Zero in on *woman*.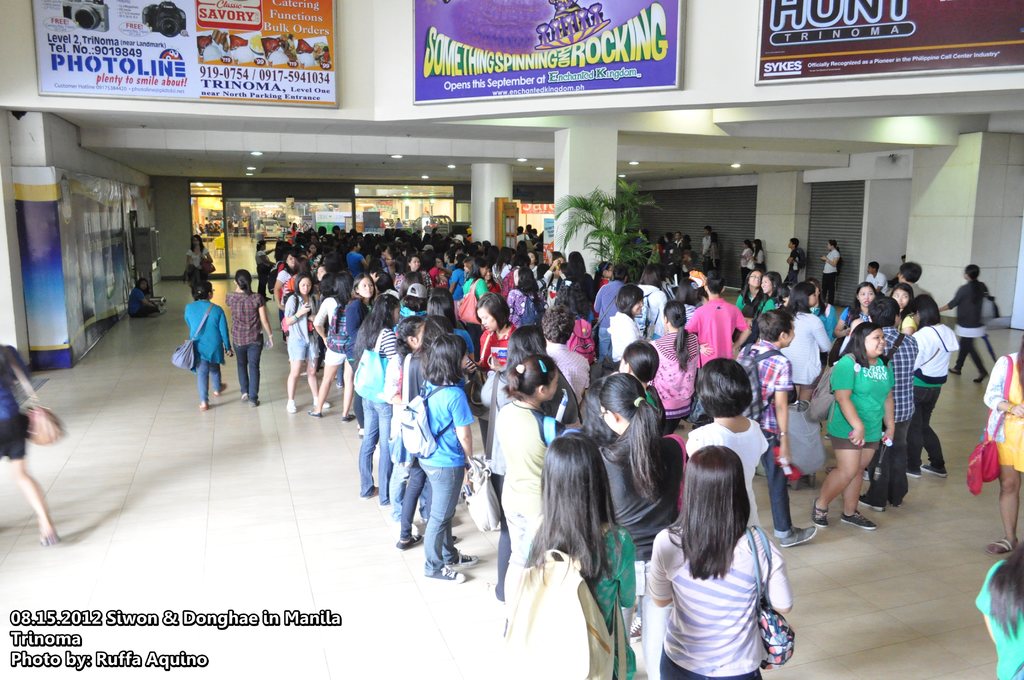
Zeroed in: bbox(376, 309, 429, 527).
